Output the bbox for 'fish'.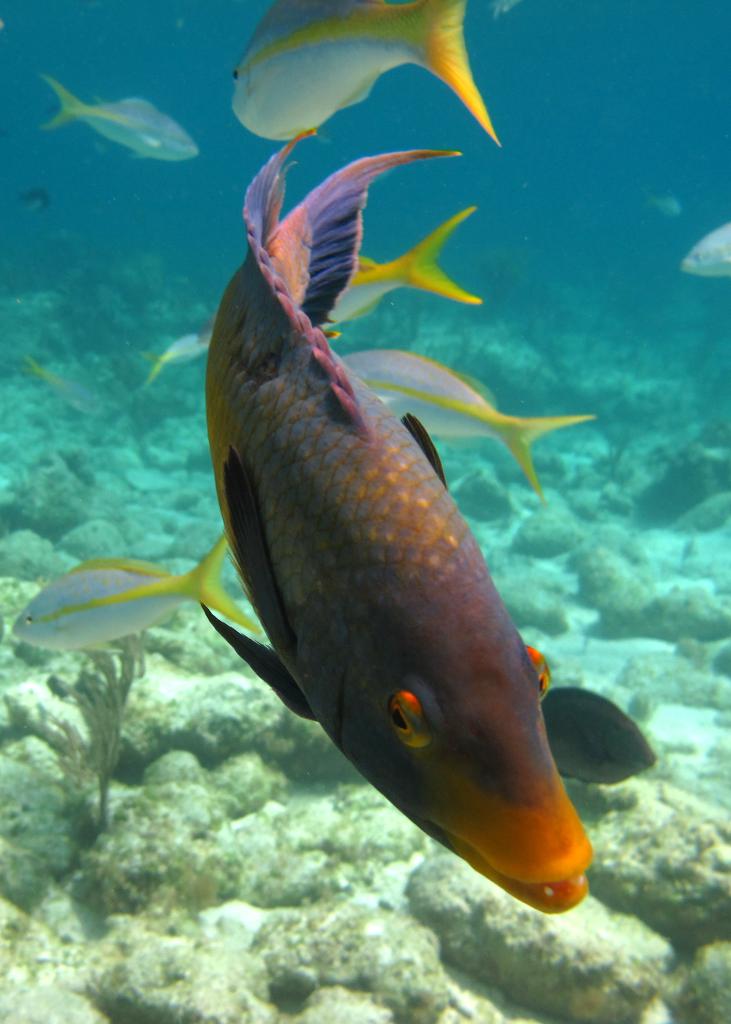
12:538:260:662.
